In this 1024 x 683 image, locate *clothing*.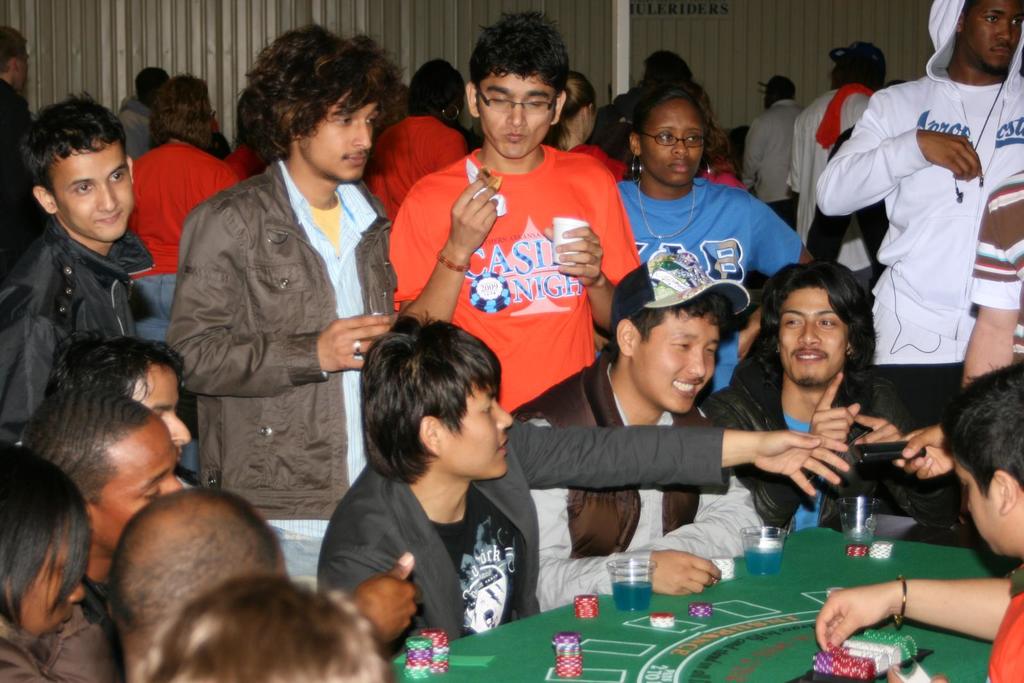
Bounding box: box(385, 145, 640, 416).
